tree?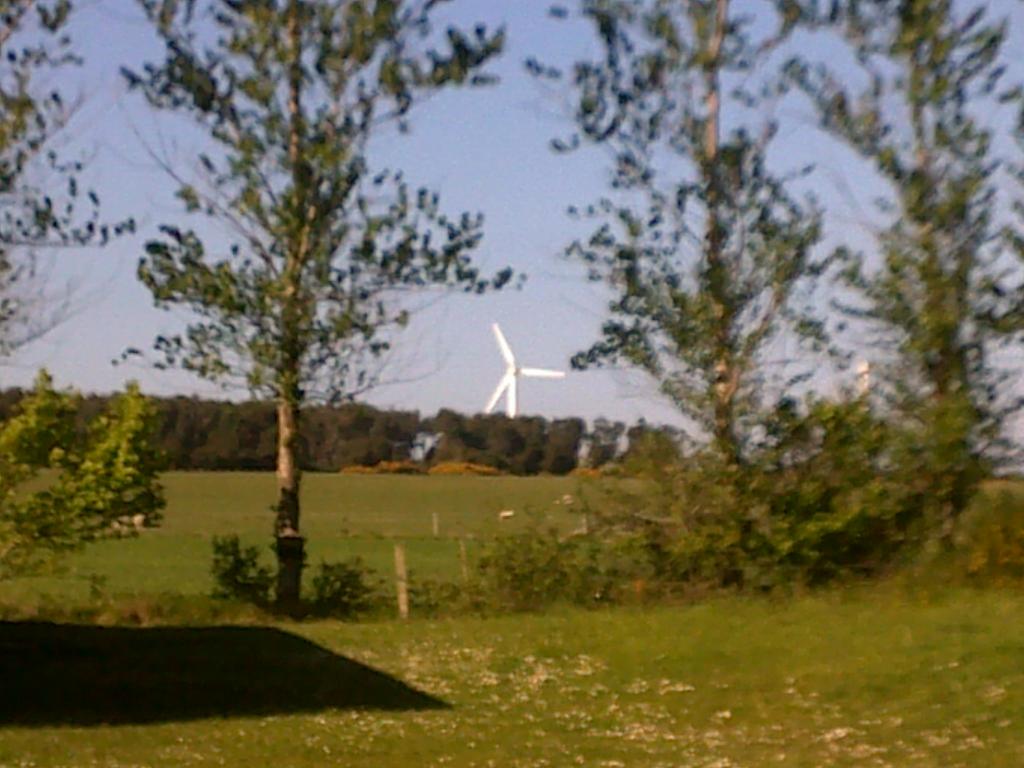
rect(3, 371, 177, 582)
